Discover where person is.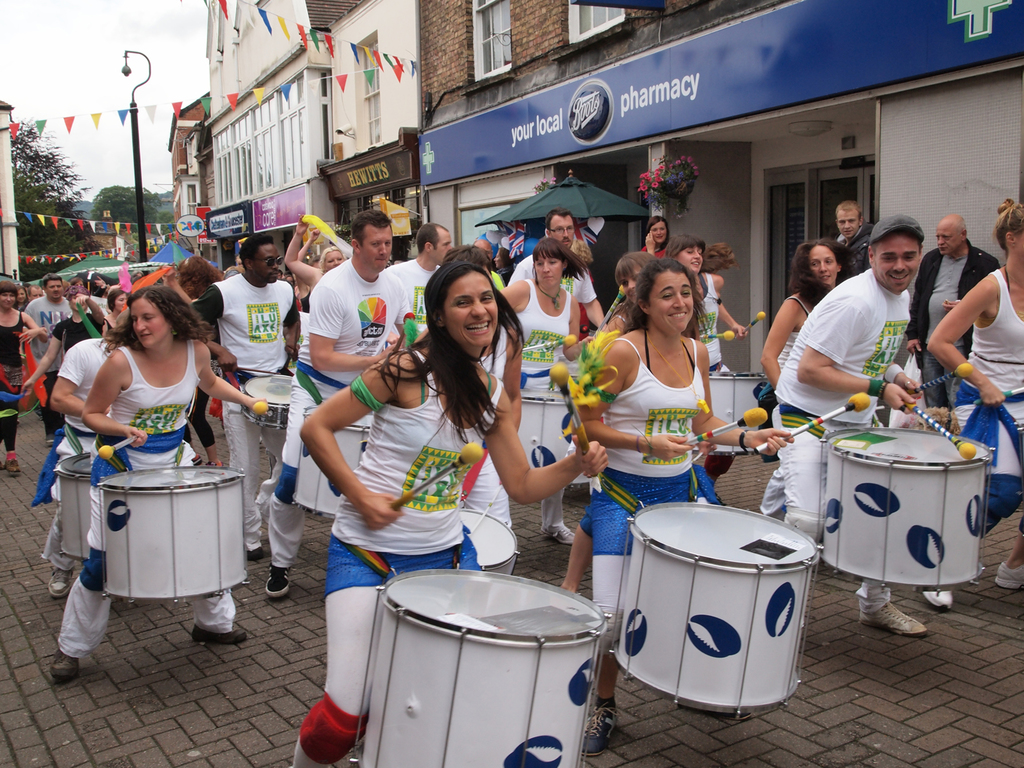
Discovered at (22, 288, 102, 425).
